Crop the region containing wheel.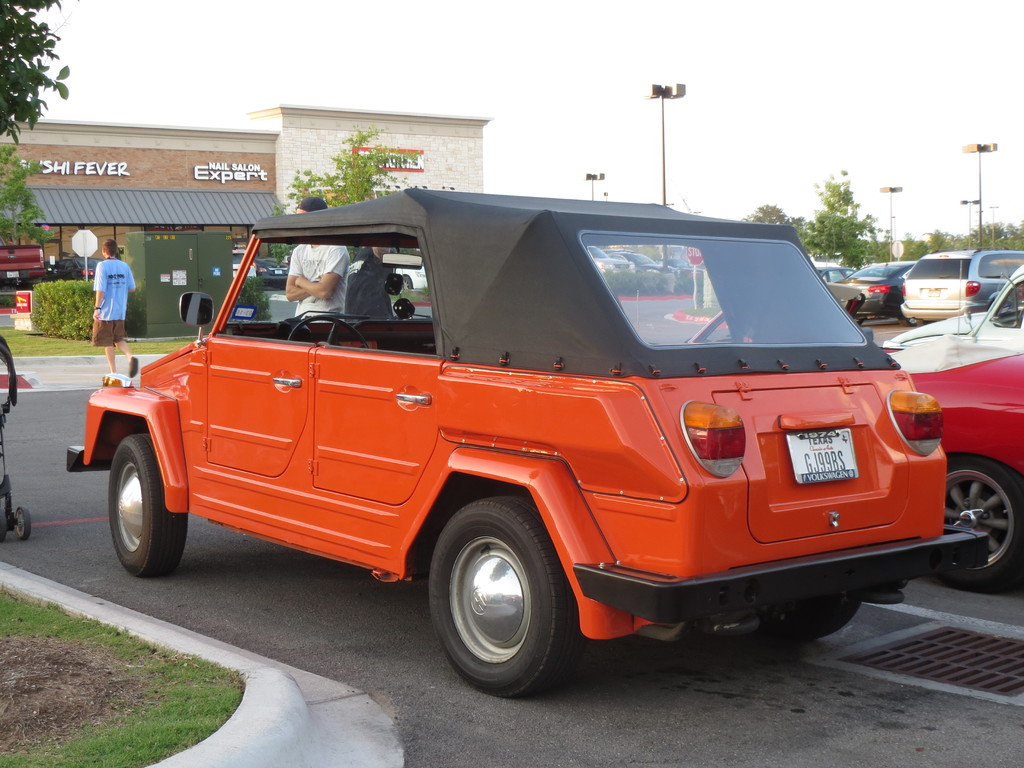
Crop region: <bbox>14, 281, 31, 291</bbox>.
